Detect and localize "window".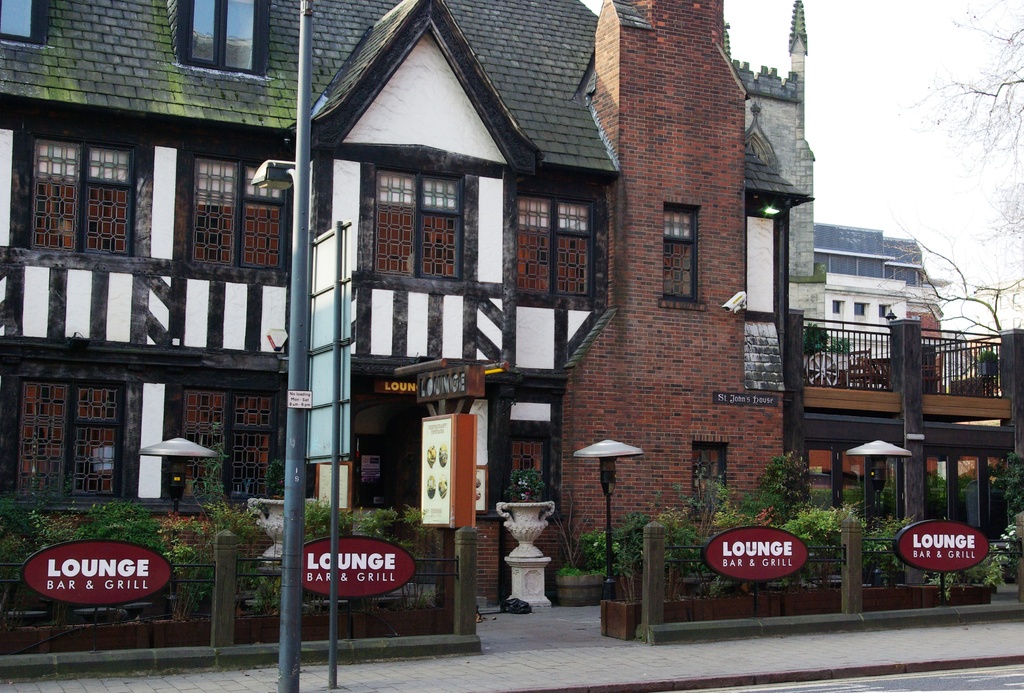
Localized at region(660, 204, 702, 298).
